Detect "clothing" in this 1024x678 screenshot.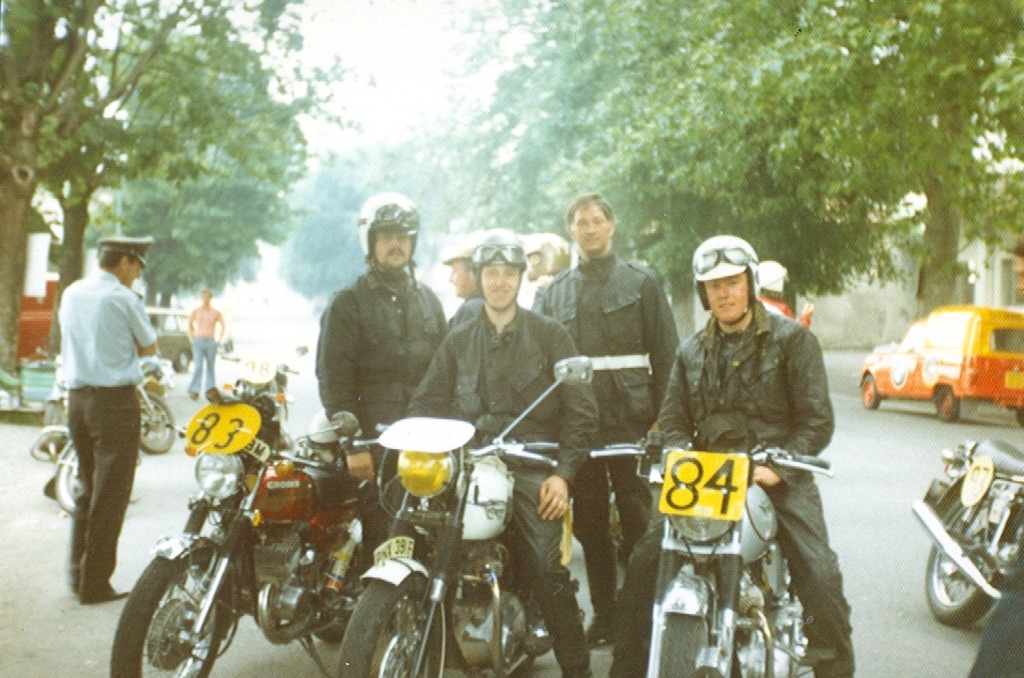
Detection: l=404, t=302, r=603, b=677.
